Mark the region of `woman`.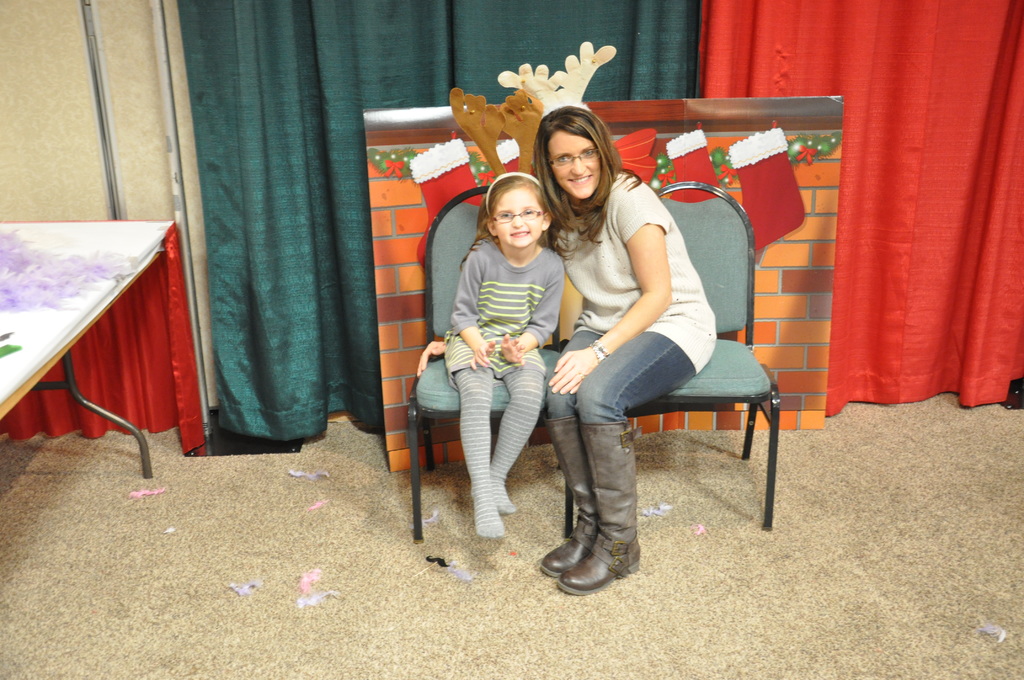
Region: 410/99/719/599.
